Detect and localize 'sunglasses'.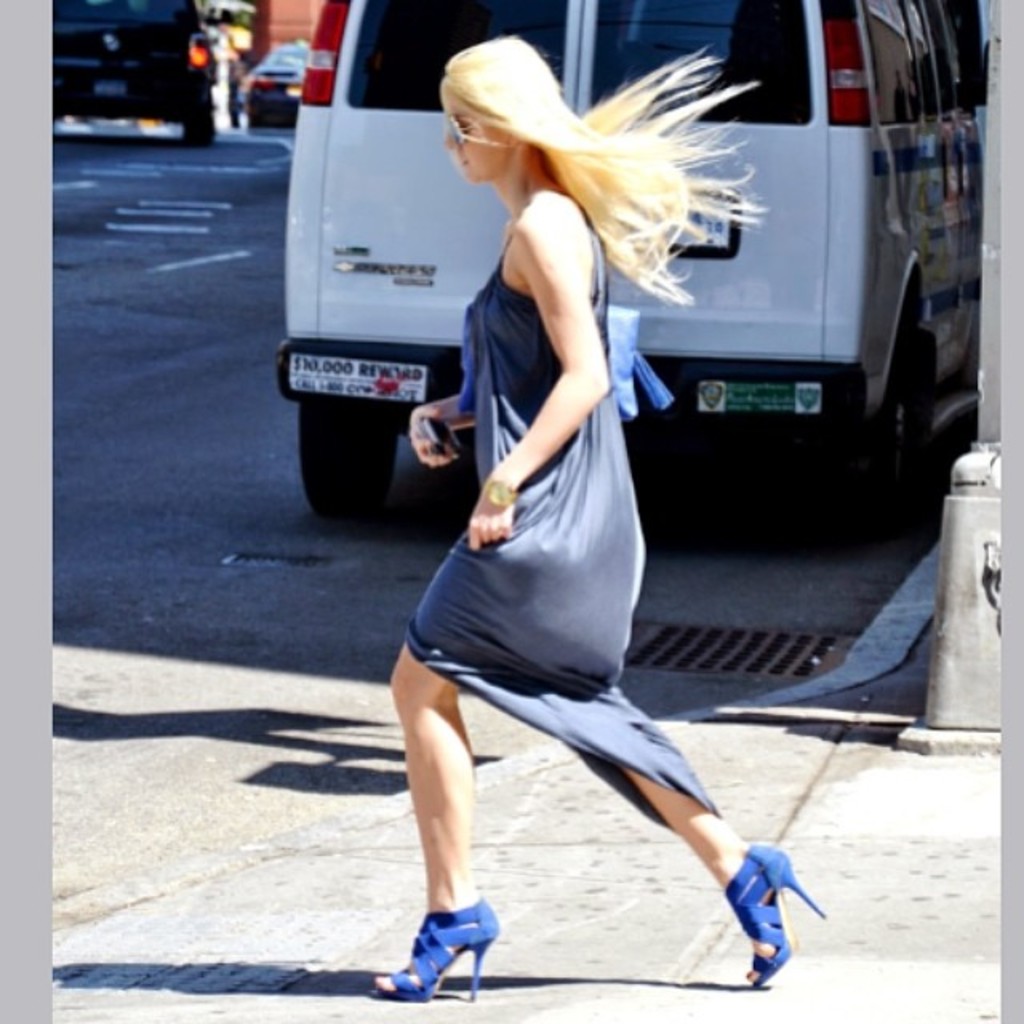
Localized at box(448, 112, 486, 146).
